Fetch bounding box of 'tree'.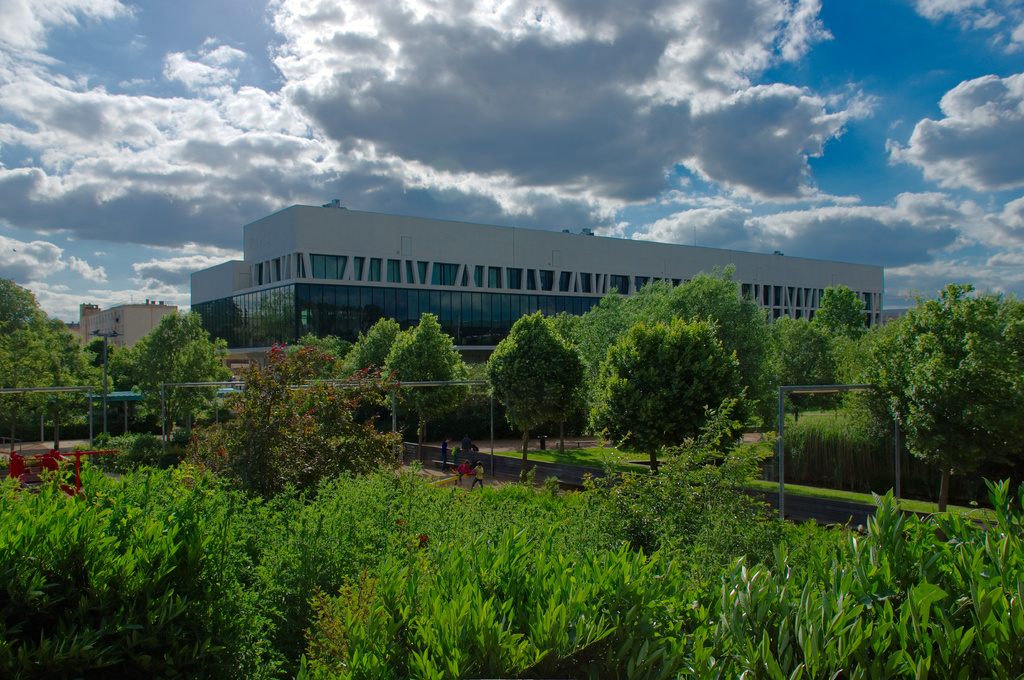
Bbox: bbox(568, 262, 775, 402).
